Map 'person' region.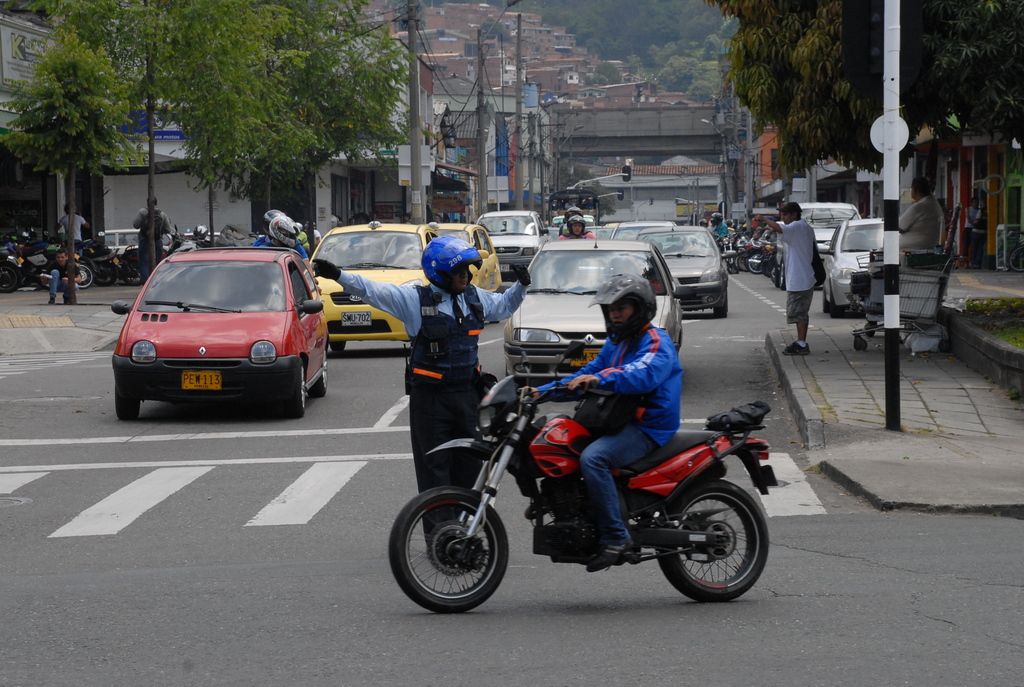
Mapped to (x1=57, y1=202, x2=90, y2=265).
